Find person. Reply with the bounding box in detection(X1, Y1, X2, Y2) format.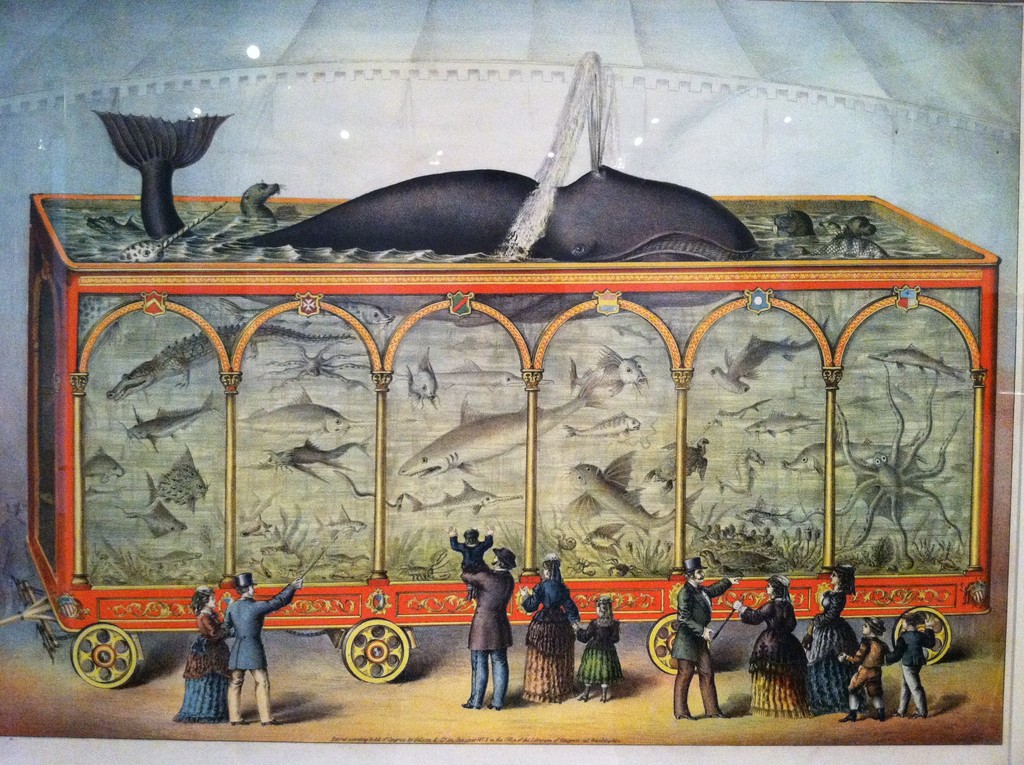
detection(890, 604, 938, 725).
